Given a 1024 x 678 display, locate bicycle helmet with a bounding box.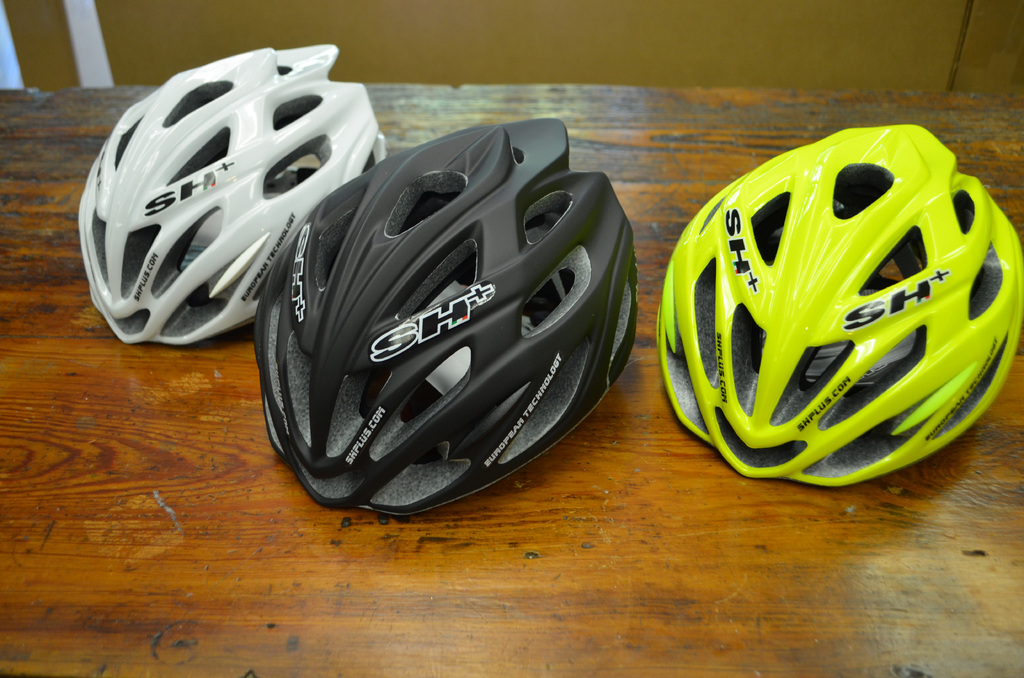
Located: [x1=249, y1=112, x2=637, y2=511].
